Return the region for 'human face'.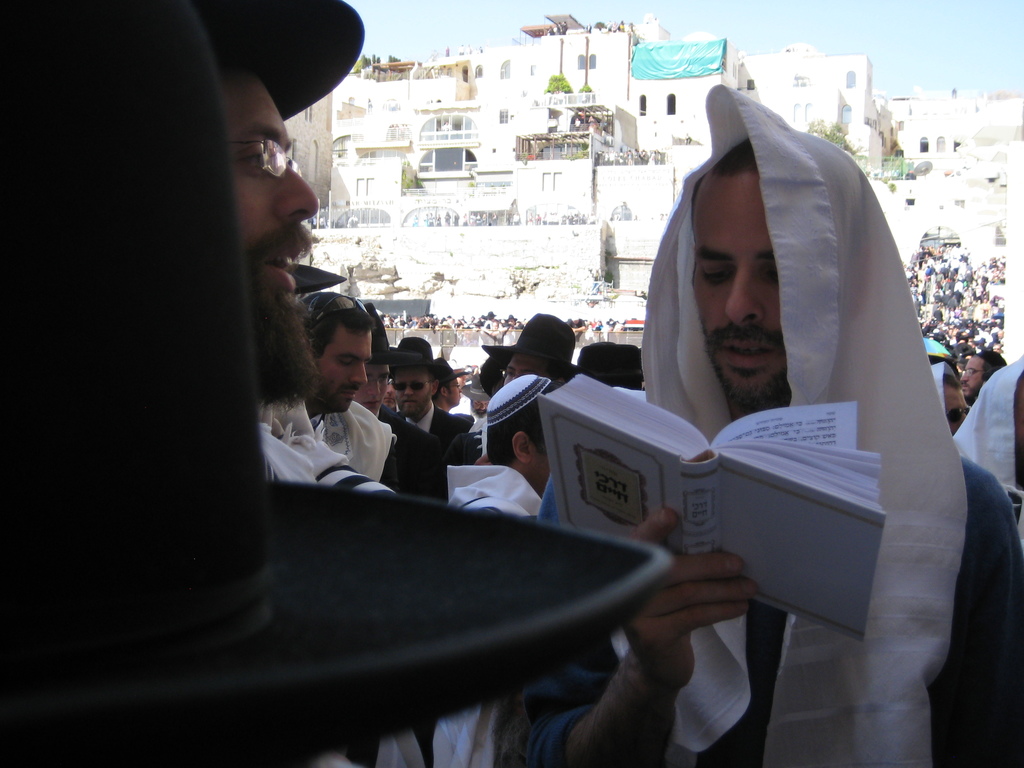
(x1=692, y1=170, x2=785, y2=411).
